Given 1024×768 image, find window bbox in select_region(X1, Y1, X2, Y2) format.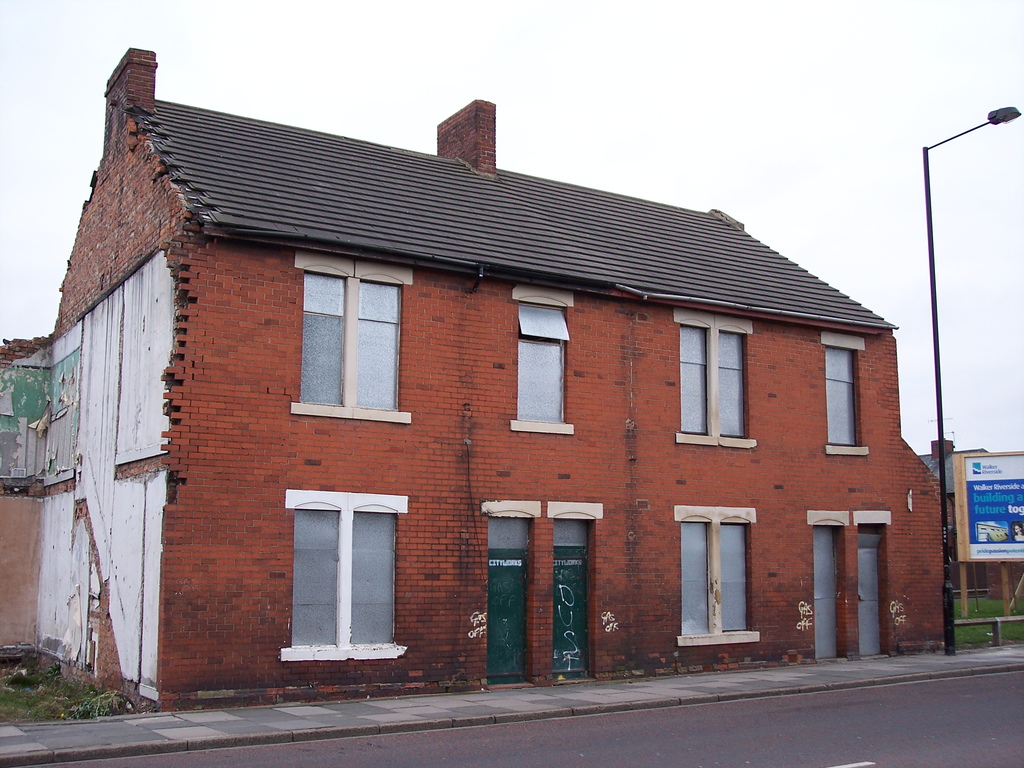
select_region(295, 472, 407, 664).
